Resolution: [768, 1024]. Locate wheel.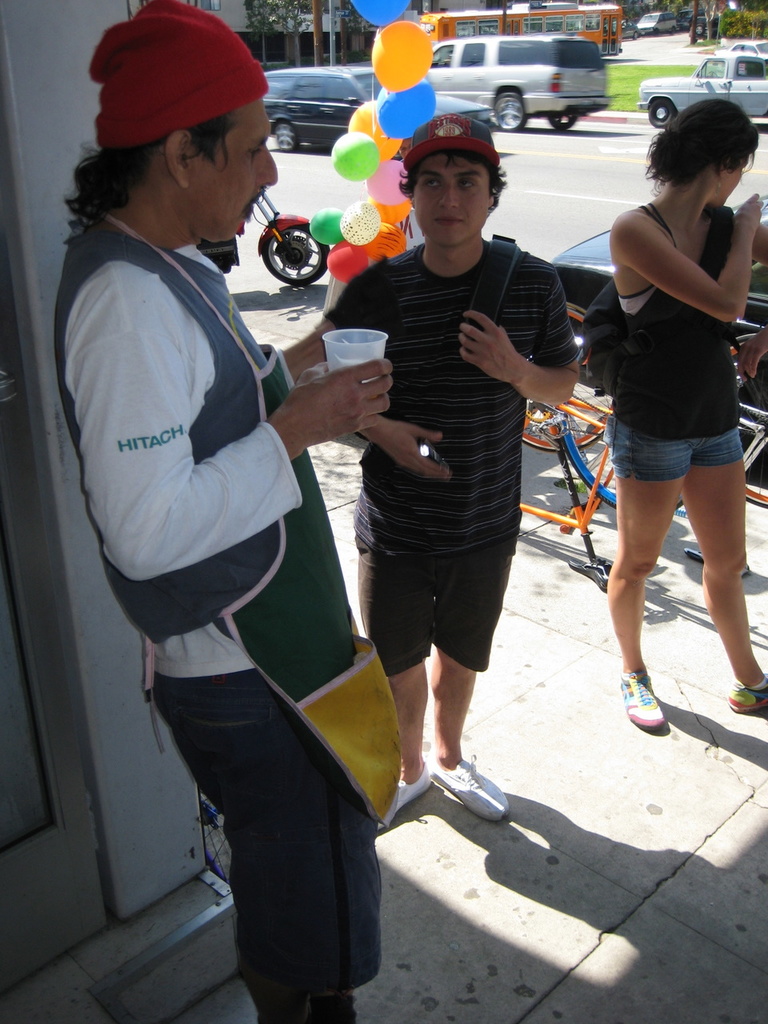
bbox(562, 322, 686, 506).
